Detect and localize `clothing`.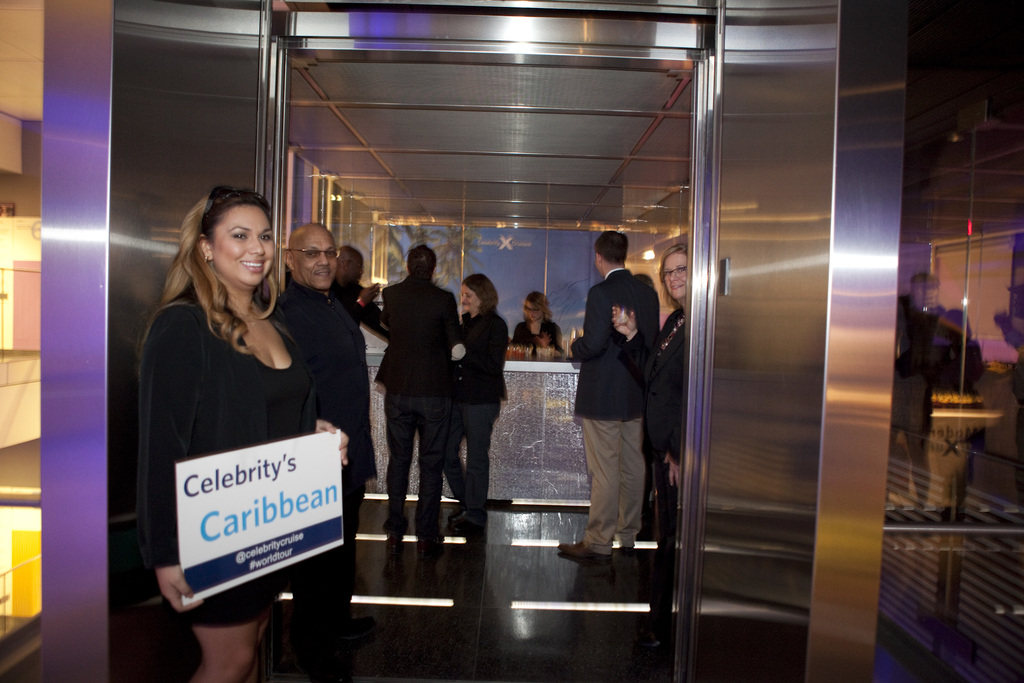
Localized at 576:267:663:554.
